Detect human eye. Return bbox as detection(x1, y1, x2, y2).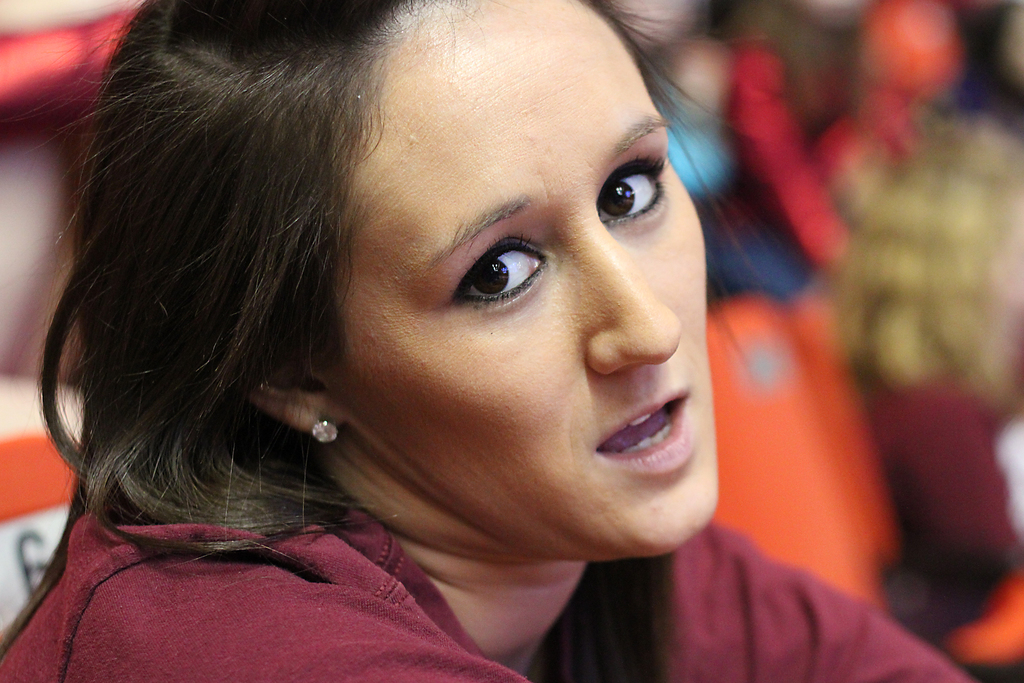
detection(598, 142, 678, 233).
